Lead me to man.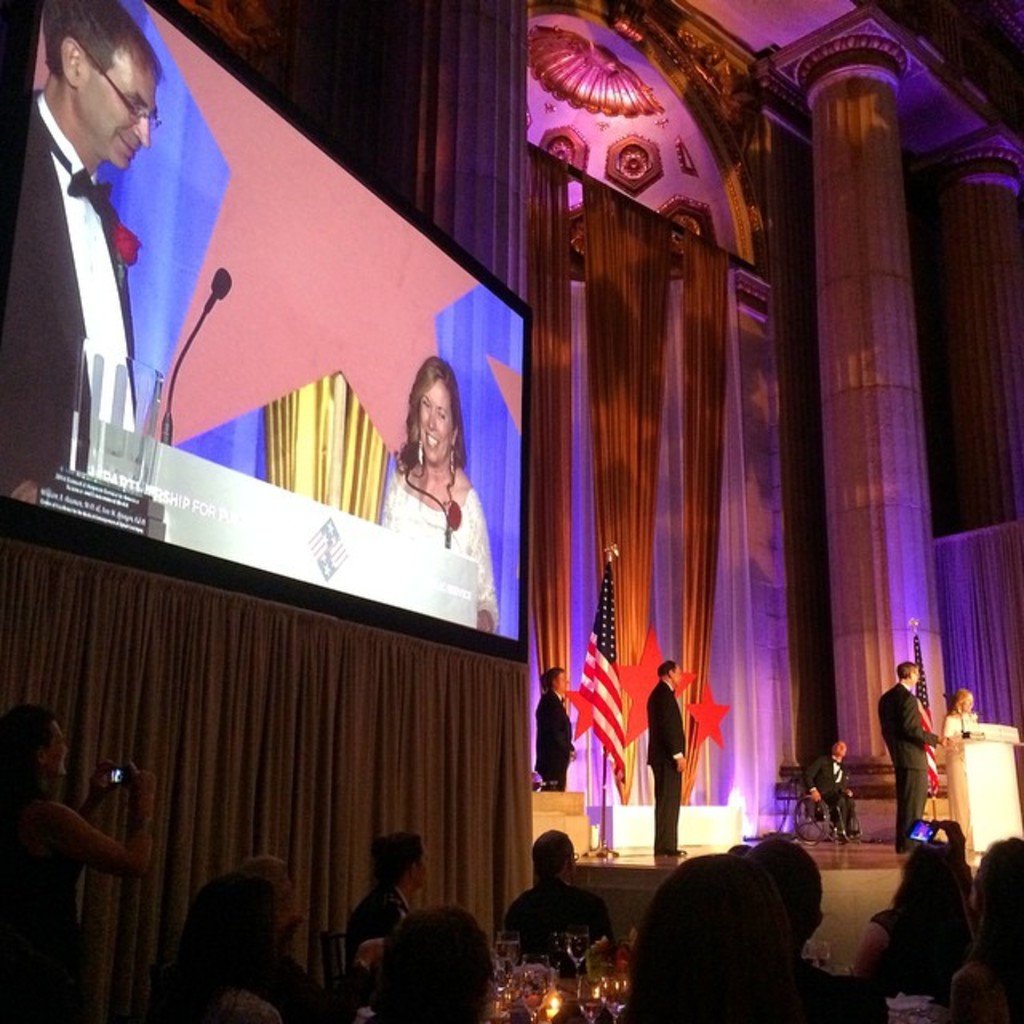
Lead to select_region(646, 654, 688, 861).
